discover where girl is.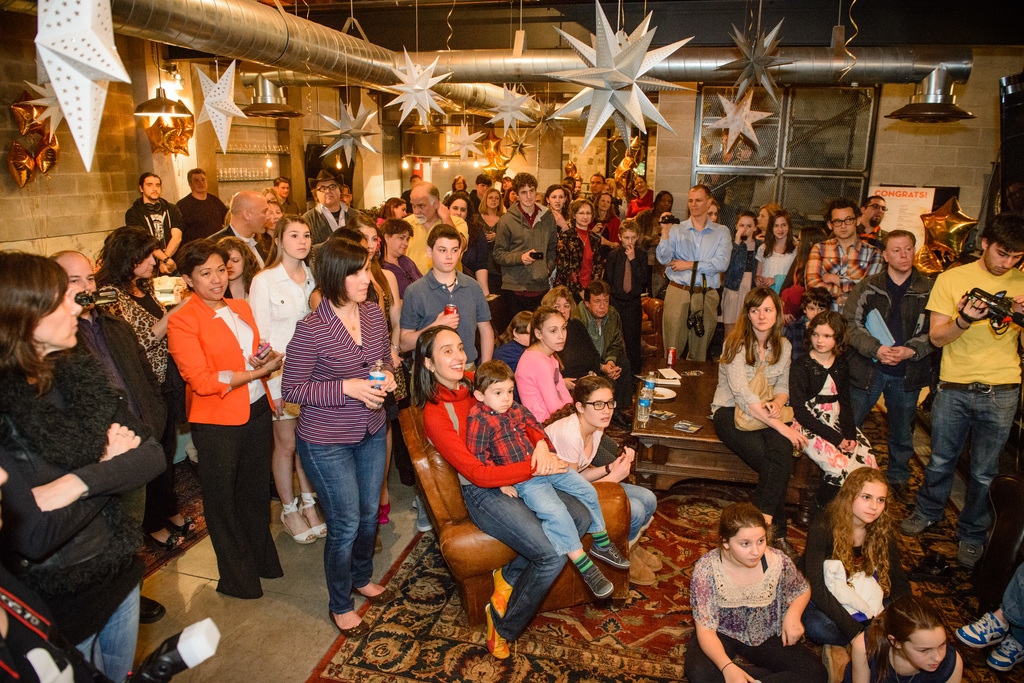
Discovered at 804:465:895:663.
